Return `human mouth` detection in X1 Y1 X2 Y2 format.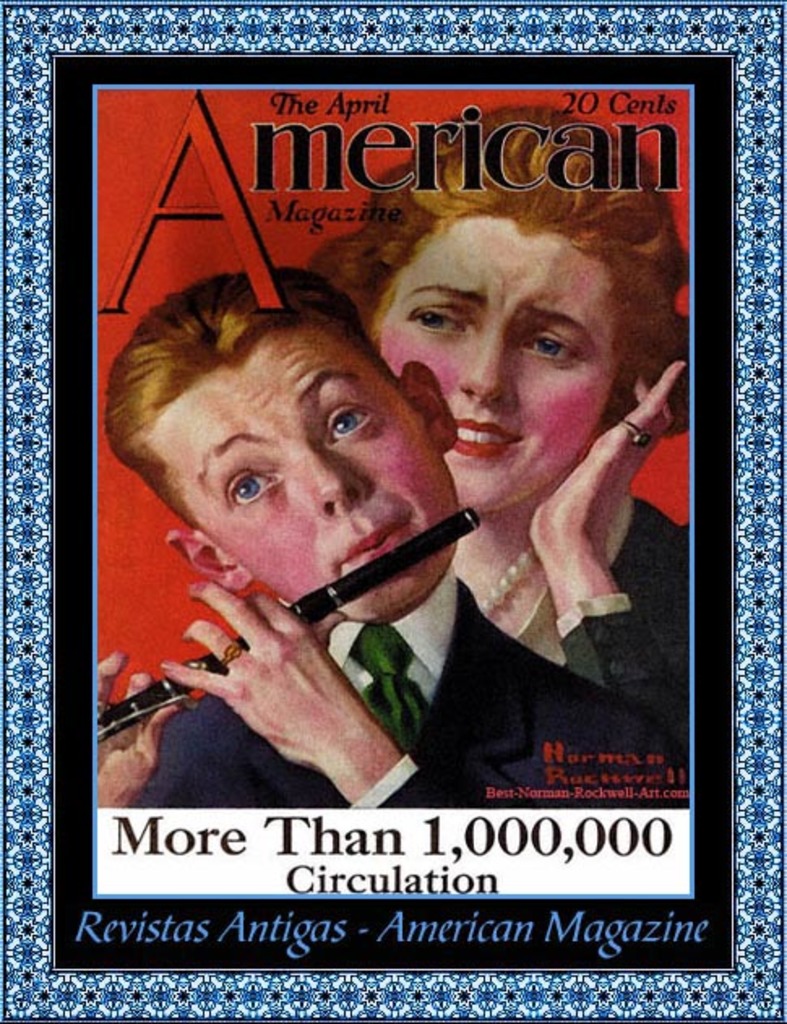
336 516 412 568.
